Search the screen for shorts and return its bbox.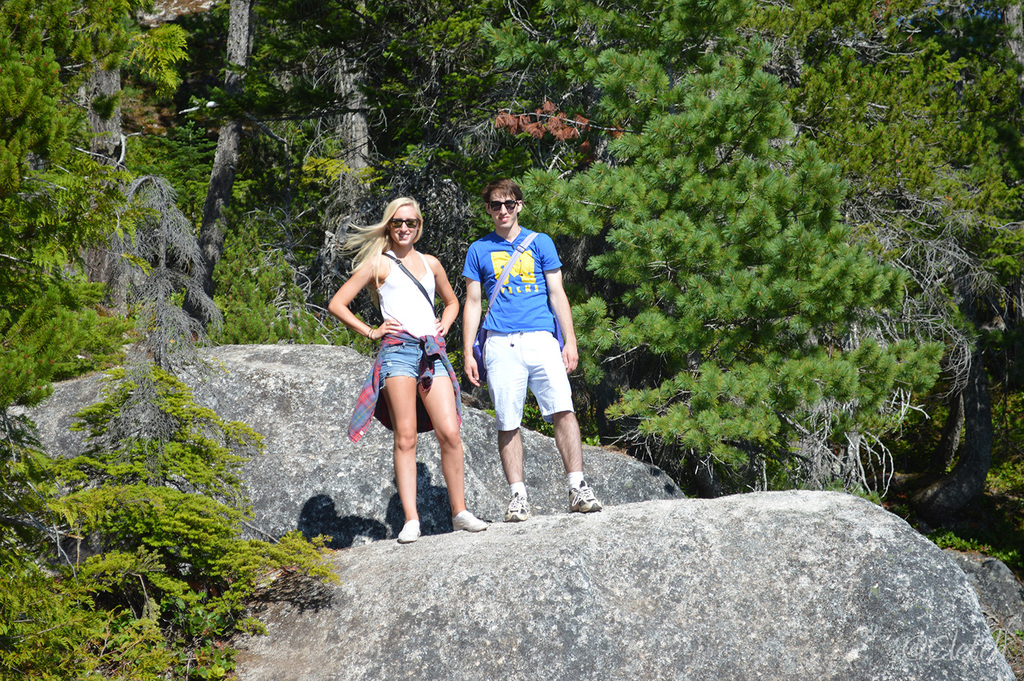
Found: pyautogui.locateOnScreen(380, 338, 448, 379).
